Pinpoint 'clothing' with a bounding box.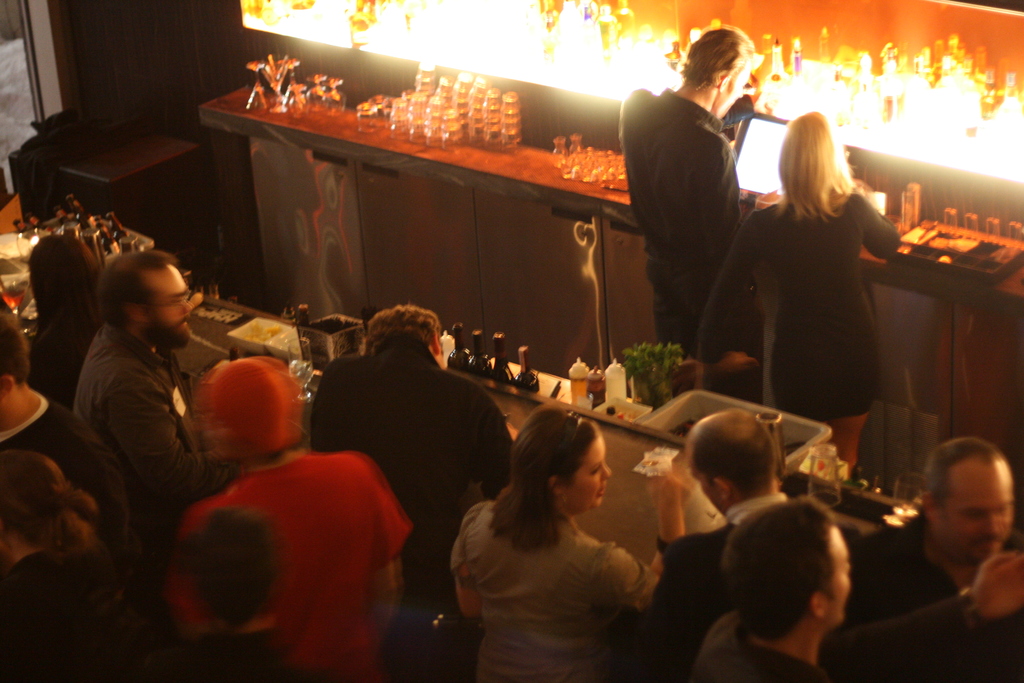
(67,323,230,524).
